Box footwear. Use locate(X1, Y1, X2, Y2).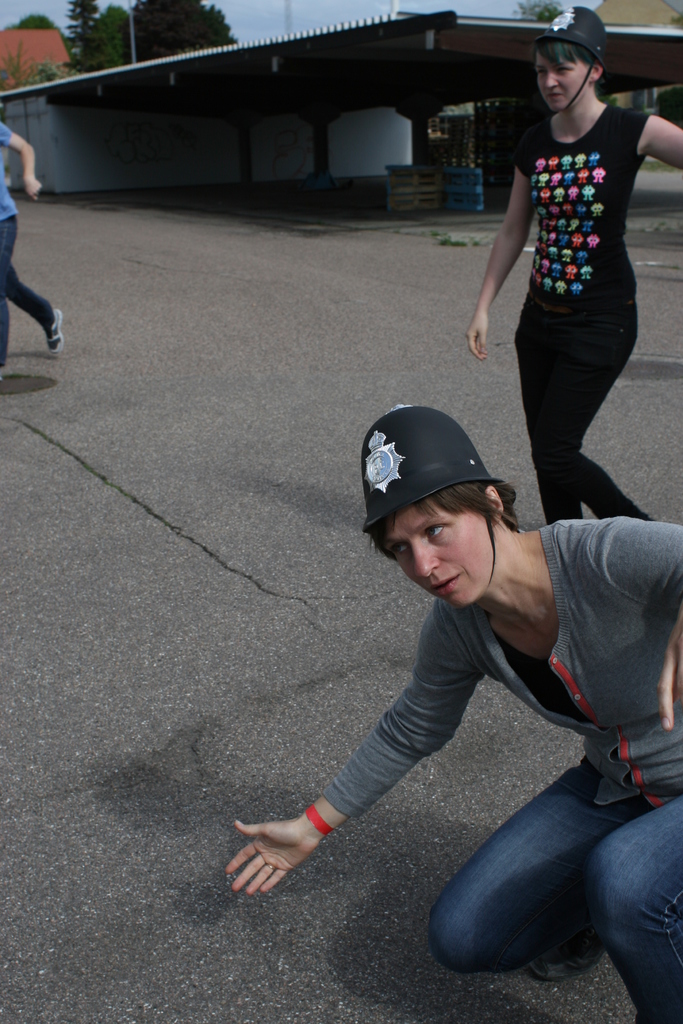
locate(43, 307, 62, 353).
